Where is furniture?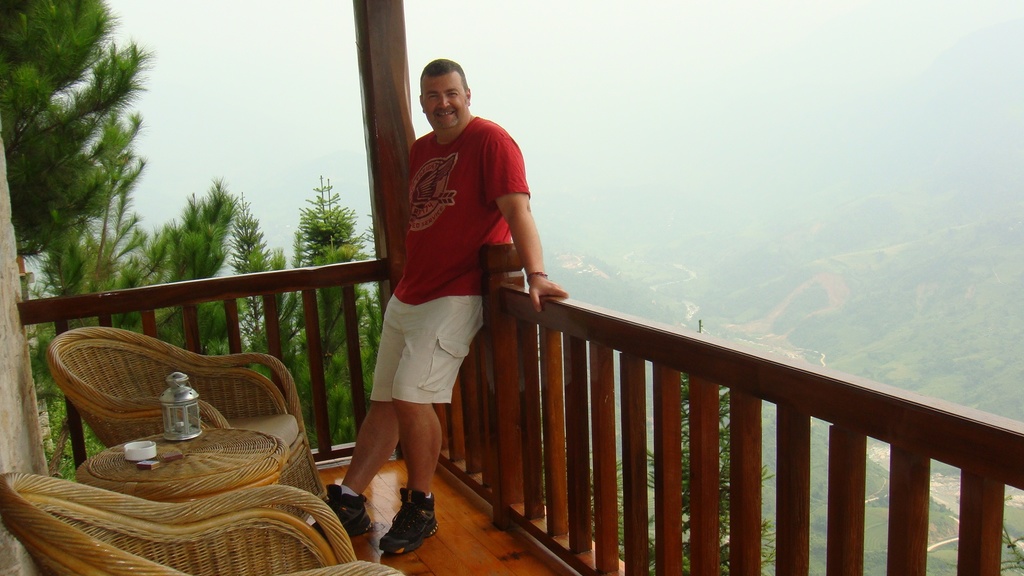
44/328/326/524.
